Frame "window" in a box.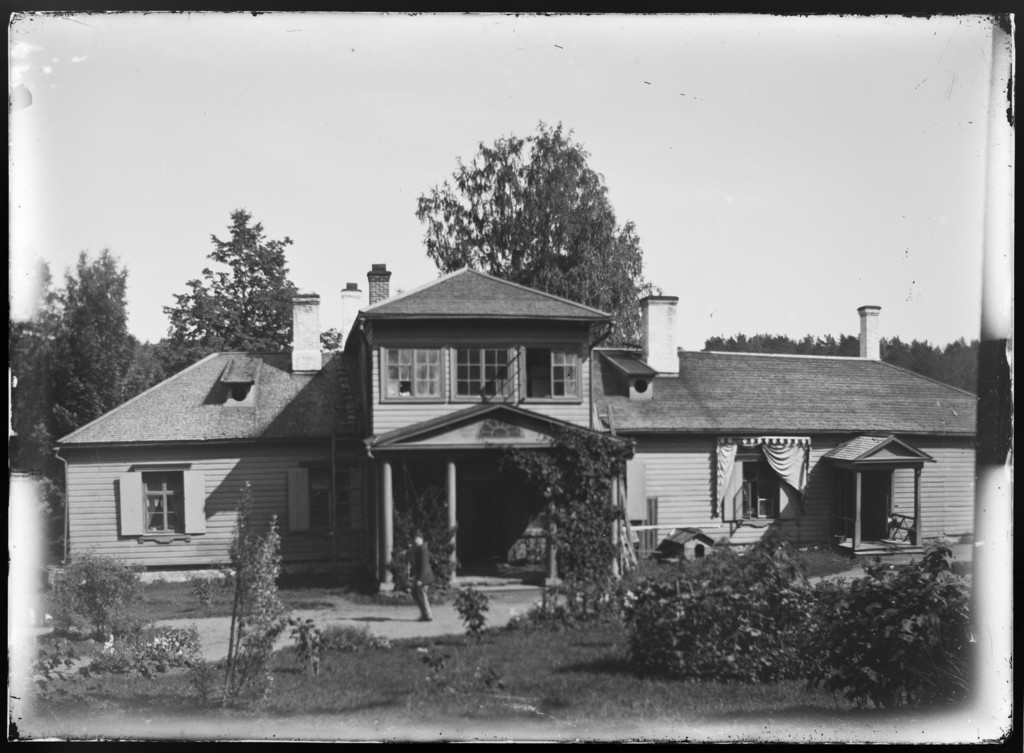
region(375, 340, 445, 402).
